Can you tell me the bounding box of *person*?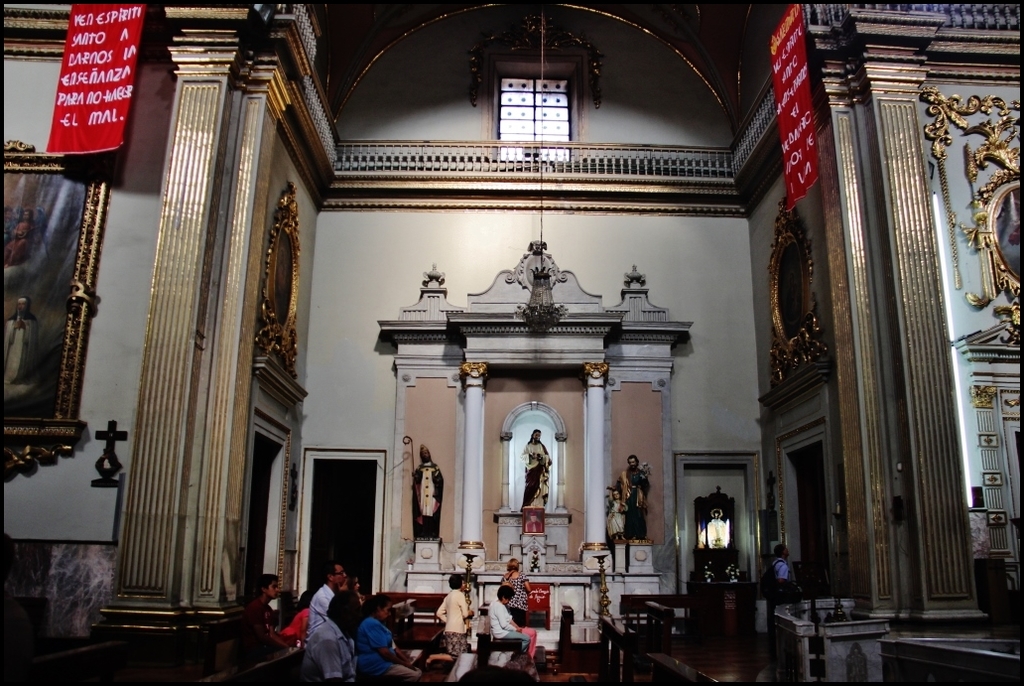
<region>304, 579, 360, 685</region>.
